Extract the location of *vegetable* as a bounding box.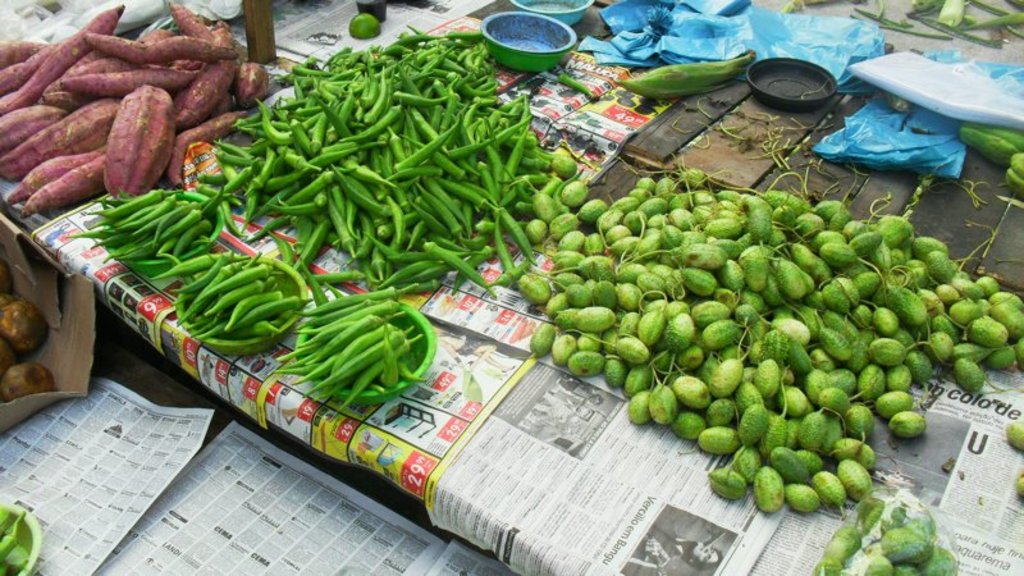
left=626, top=52, right=753, bottom=99.
